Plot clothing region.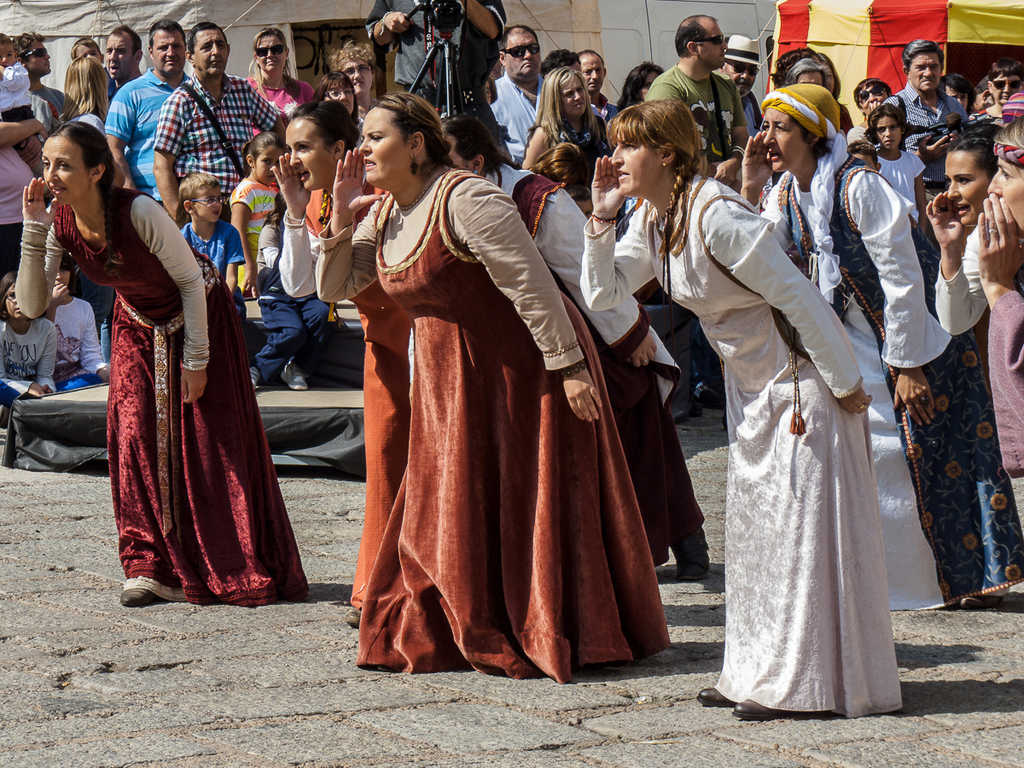
Plotted at x1=33, y1=84, x2=64, y2=118.
